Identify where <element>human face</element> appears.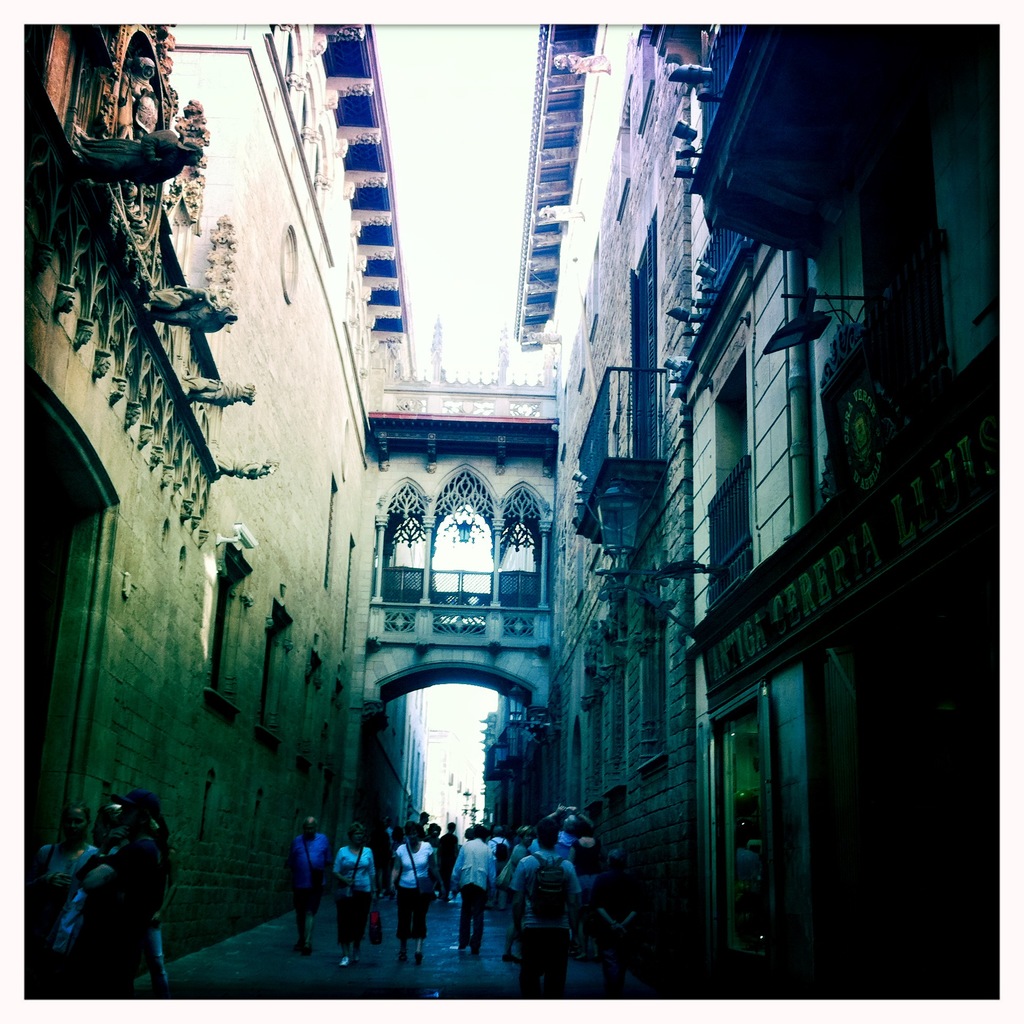
Appears at bbox(300, 820, 318, 837).
